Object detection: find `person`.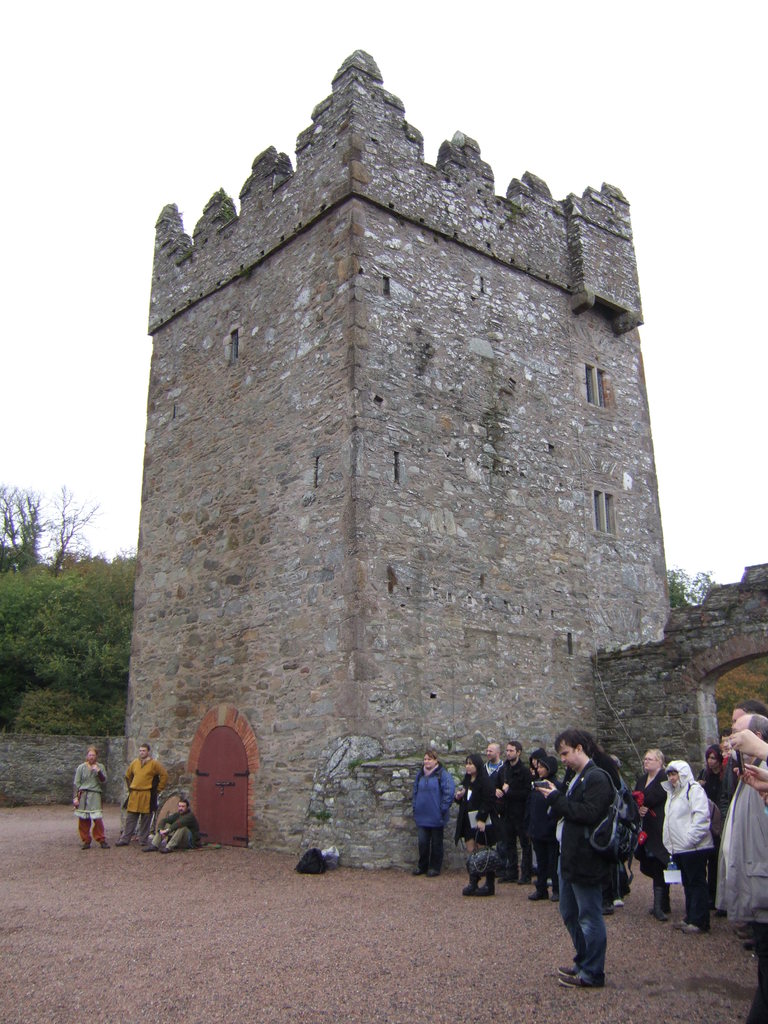
408:746:461:874.
